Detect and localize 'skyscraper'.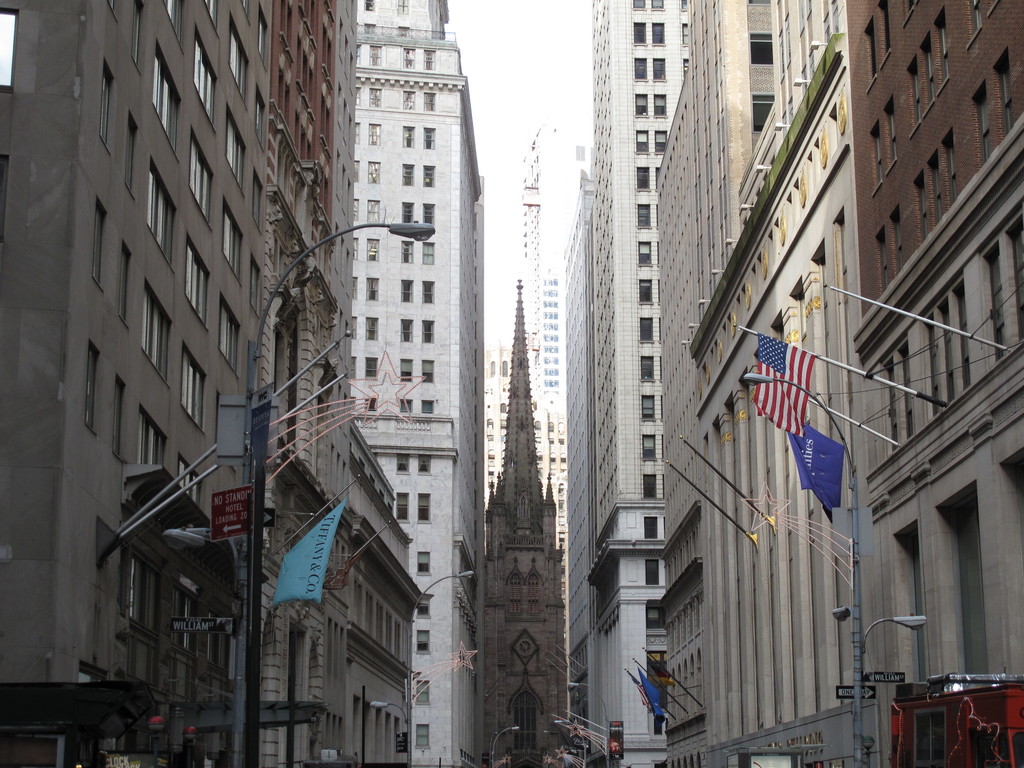
Localized at 359:0:470:767.
